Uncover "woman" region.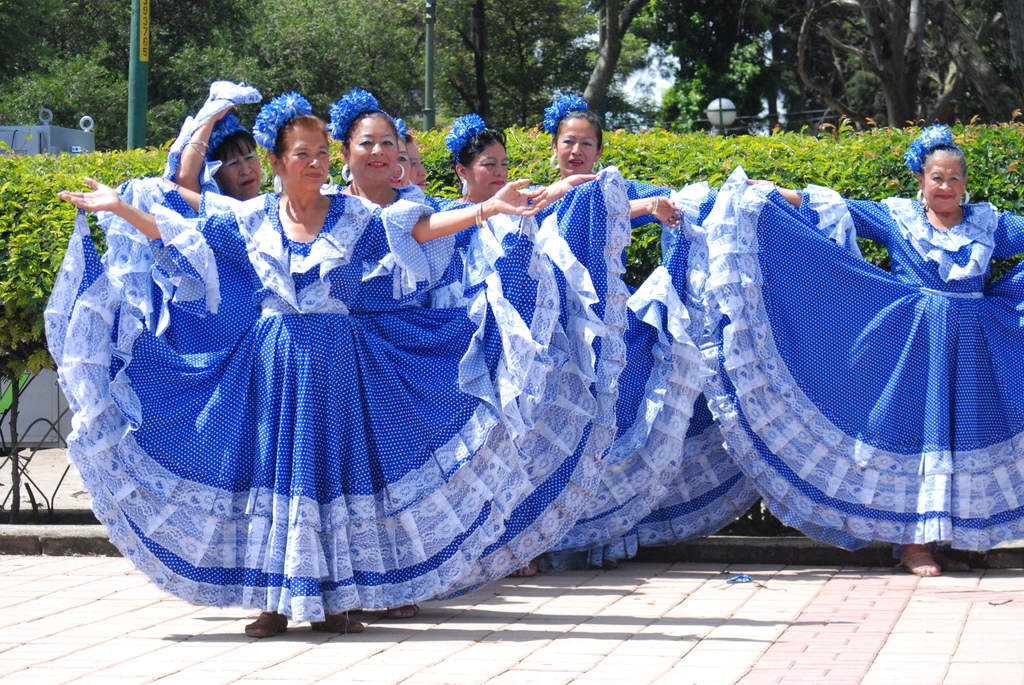
Uncovered: {"left": 506, "top": 90, "right": 775, "bottom": 565}.
